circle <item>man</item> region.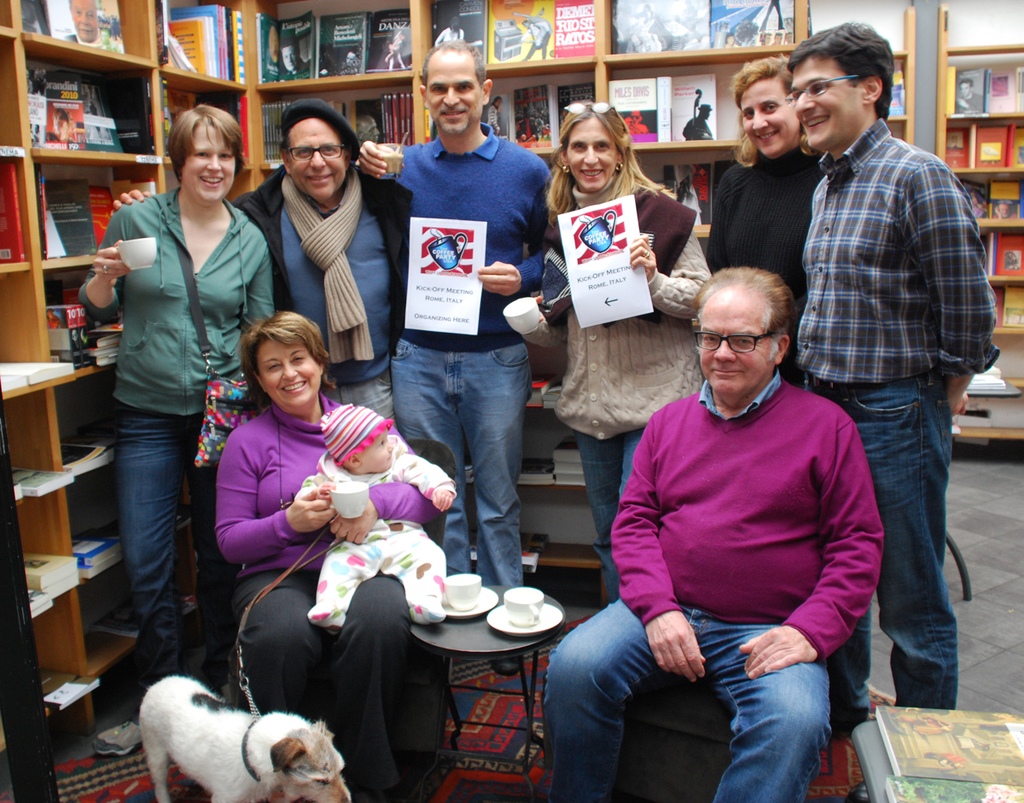
Region: detection(959, 84, 981, 109).
